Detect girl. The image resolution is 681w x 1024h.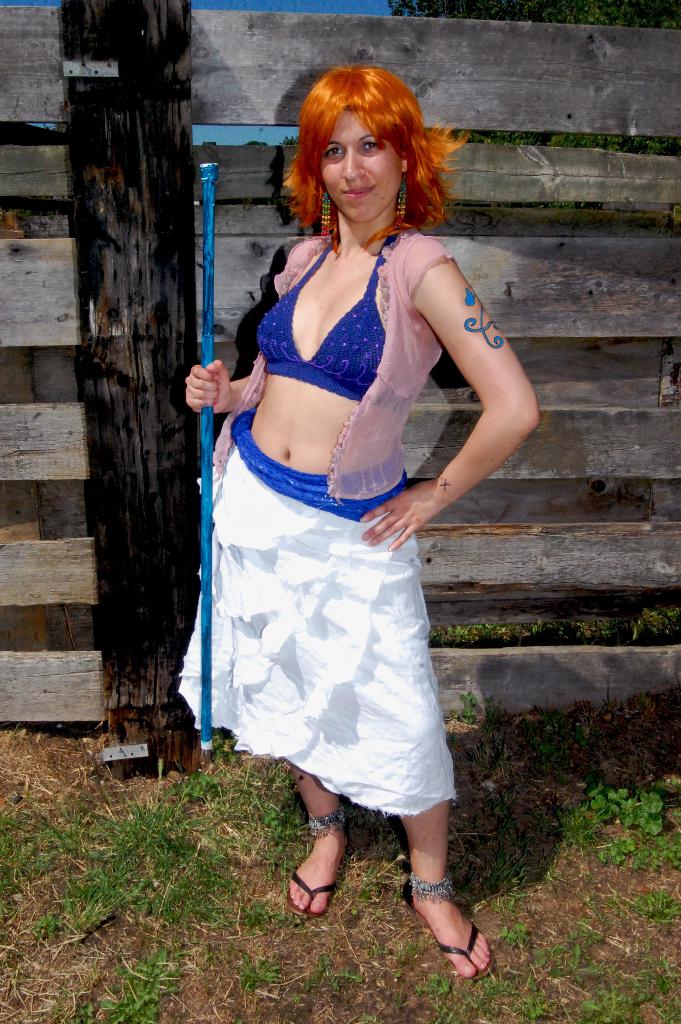
(181, 67, 543, 979).
